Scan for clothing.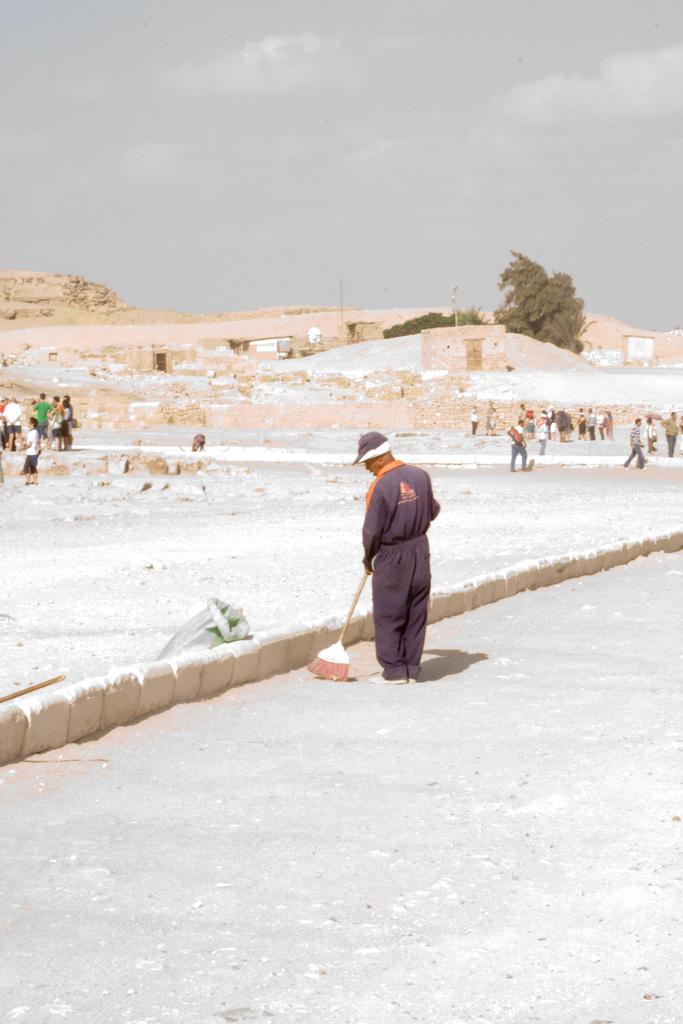
Scan result: bbox=[644, 420, 656, 452].
